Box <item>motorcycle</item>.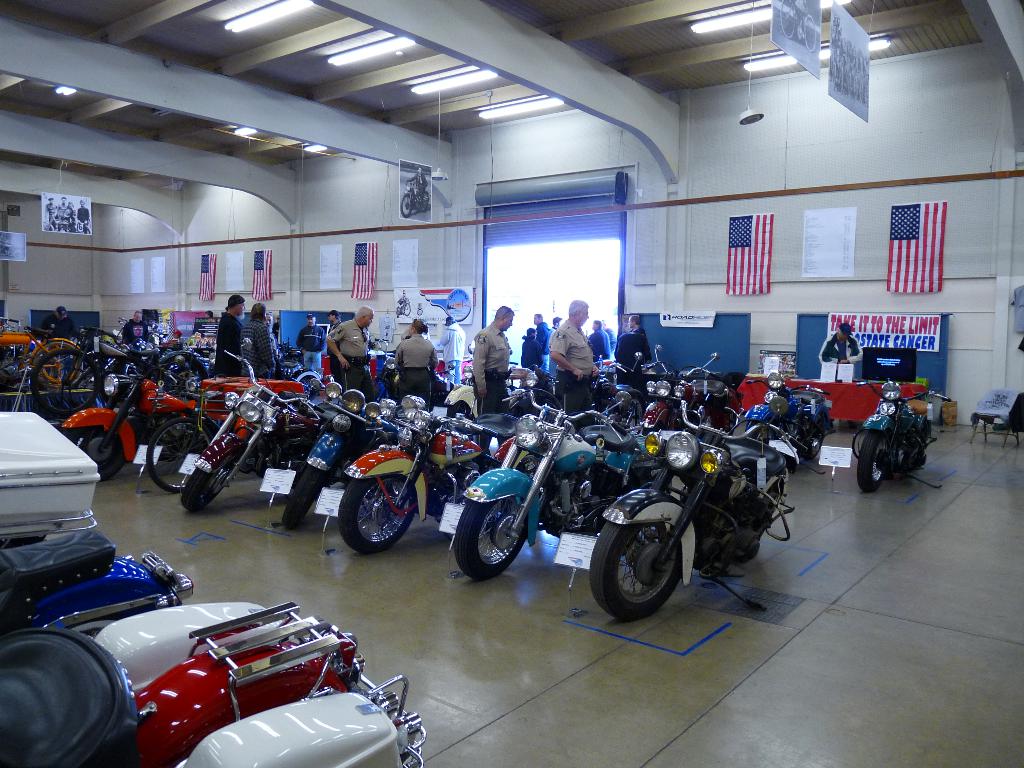
rect(398, 180, 430, 216).
